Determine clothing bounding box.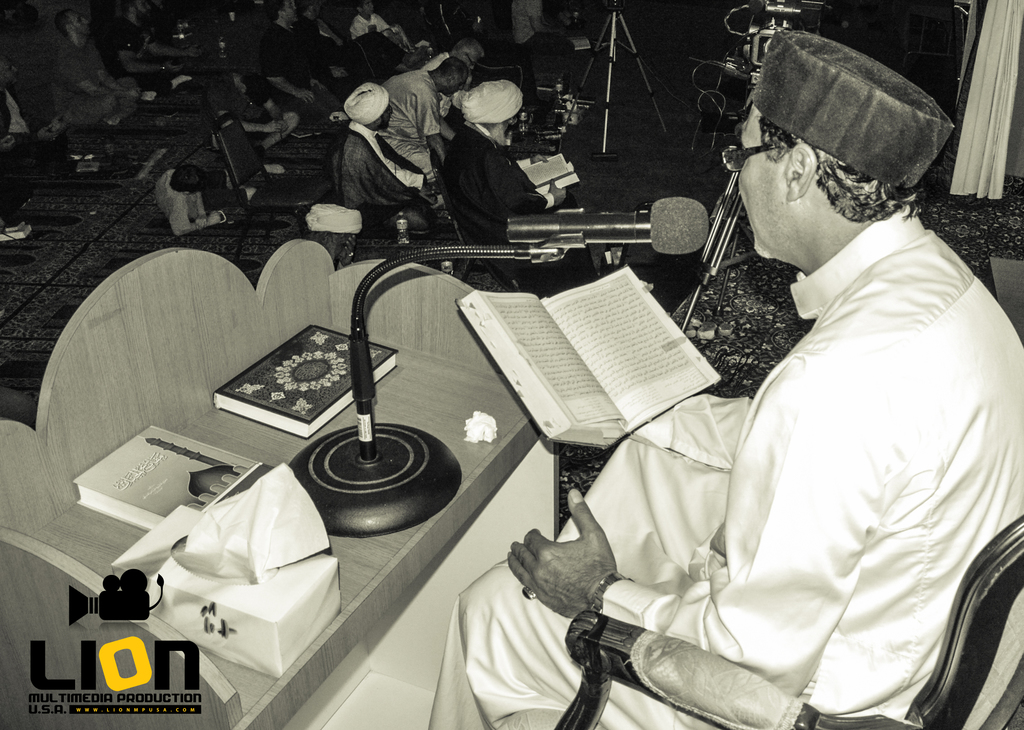
Determined: box=[467, 76, 527, 122].
